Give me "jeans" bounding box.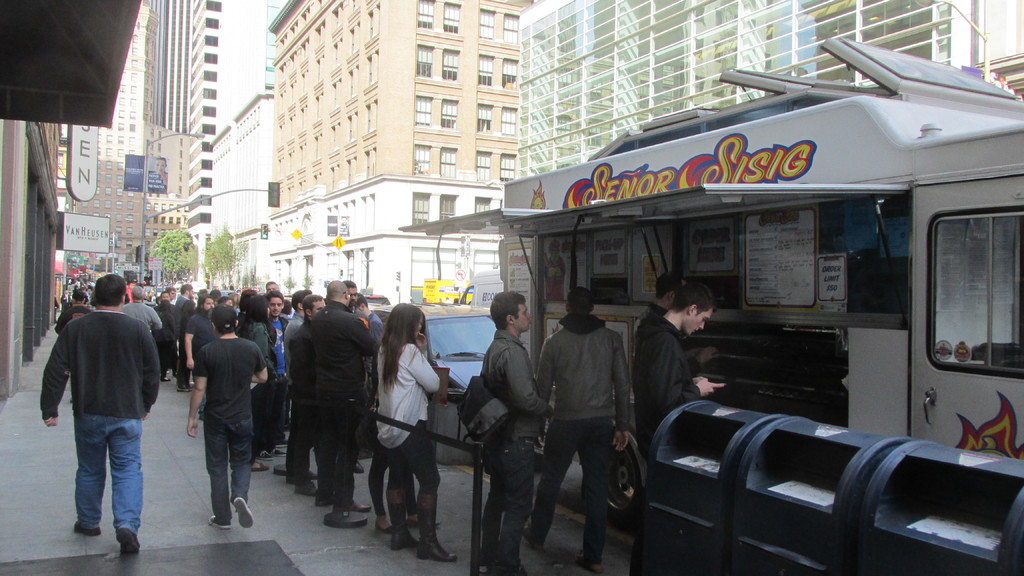
[284, 397, 312, 488].
